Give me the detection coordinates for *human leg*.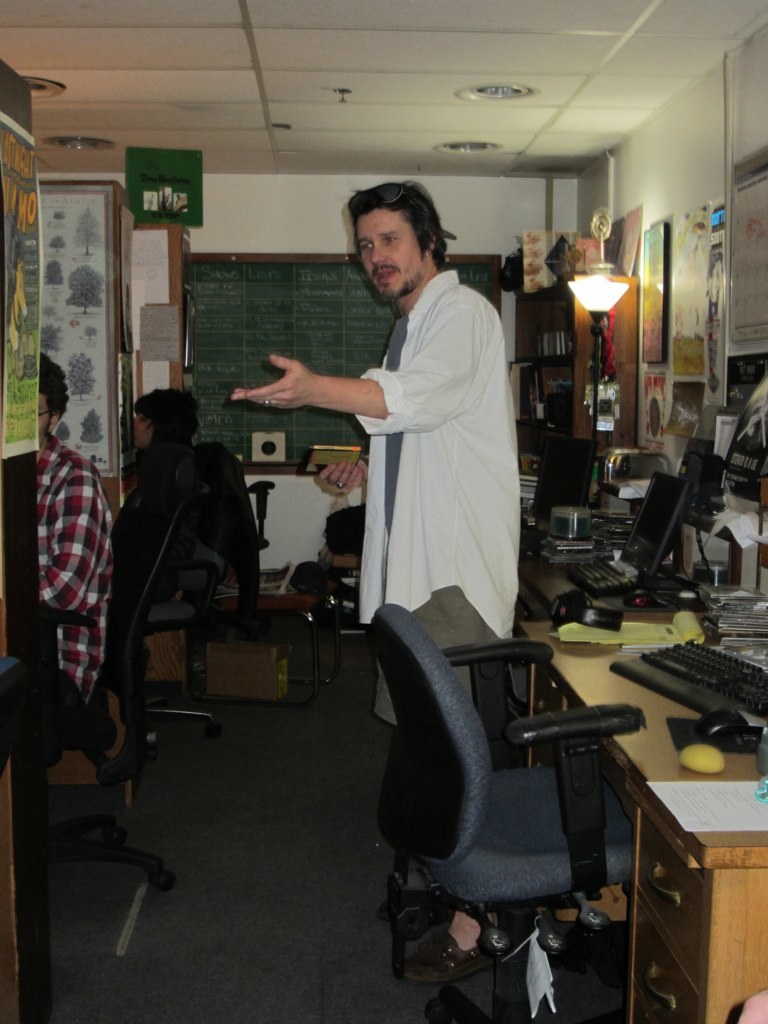
locate(385, 568, 507, 953).
